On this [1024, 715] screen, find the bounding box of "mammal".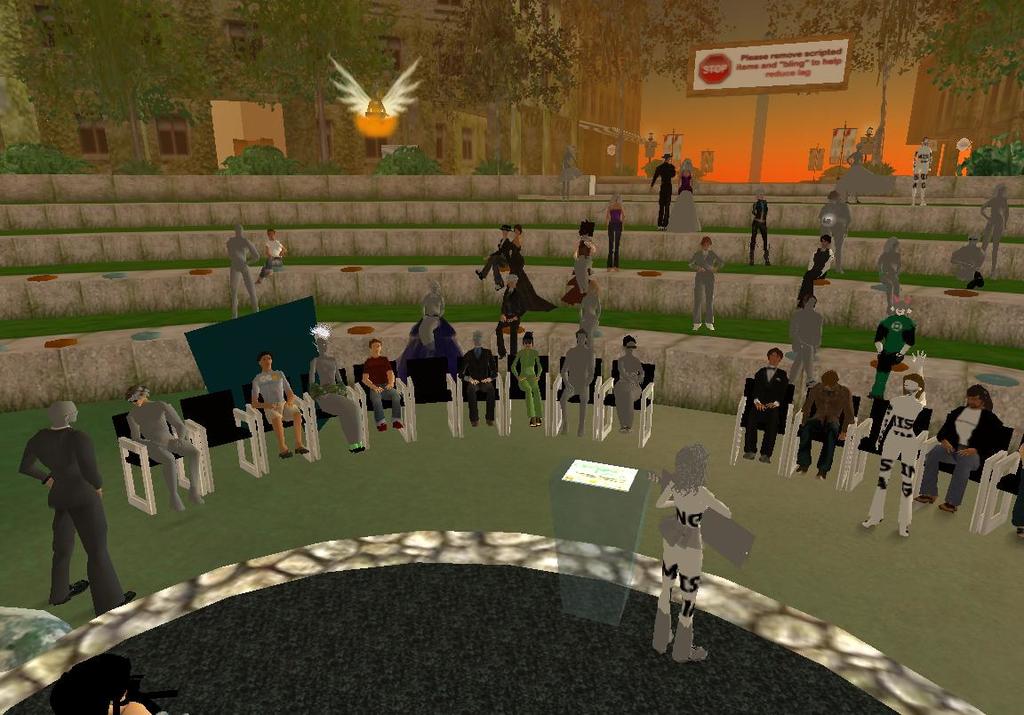
Bounding box: <region>918, 382, 1002, 508</region>.
